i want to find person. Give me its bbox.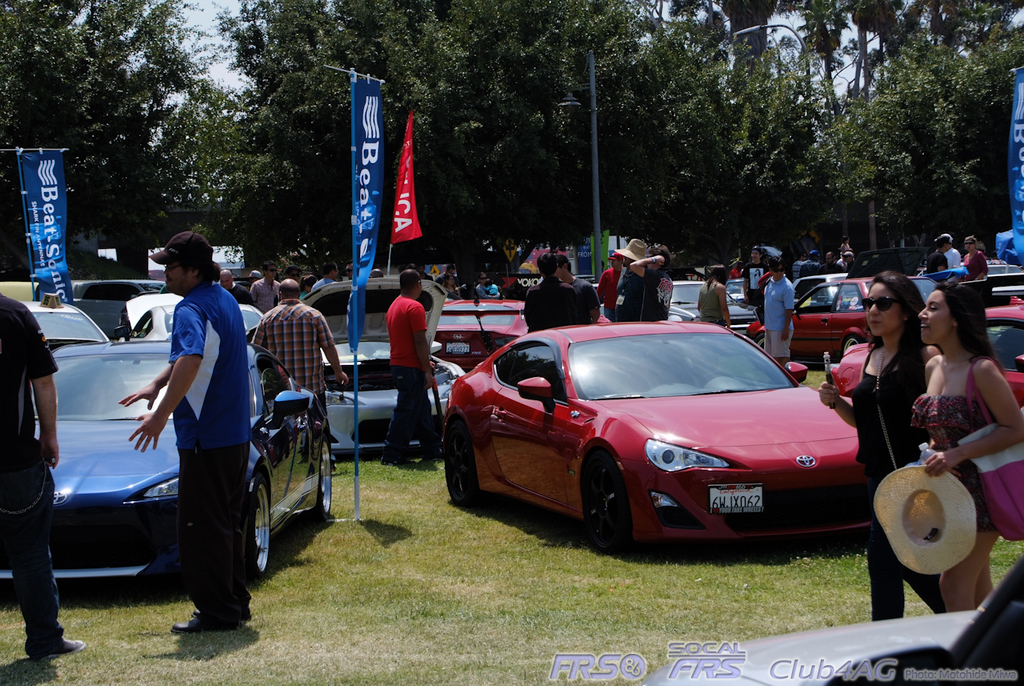
765/267/795/383.
